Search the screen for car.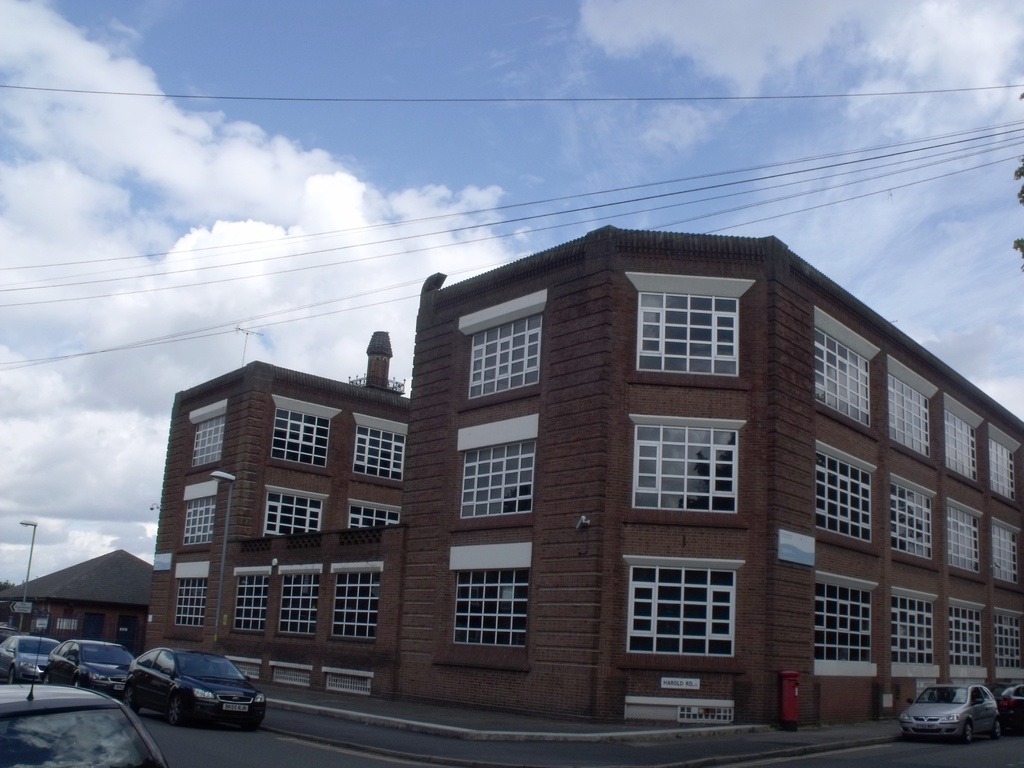
Found at l=995, t=680, r=1023, b=732.
